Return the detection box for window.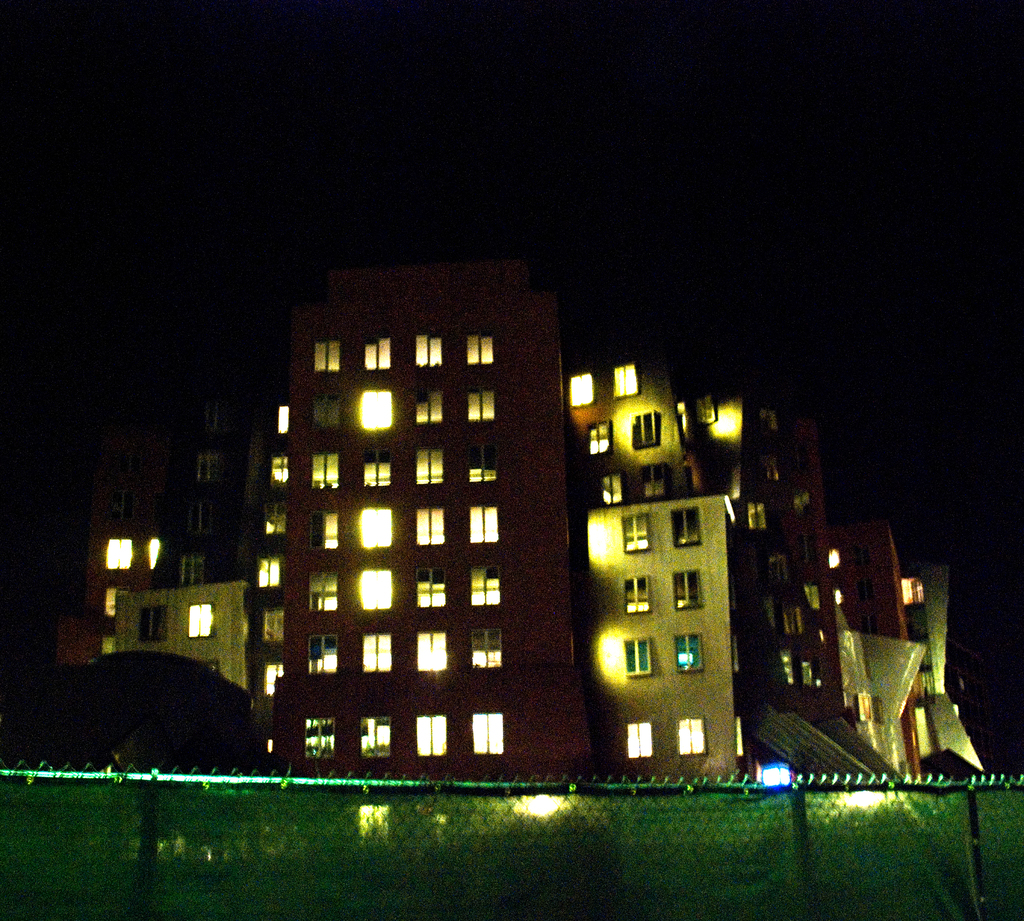
<region>614, 368, 640, 393</region>.
